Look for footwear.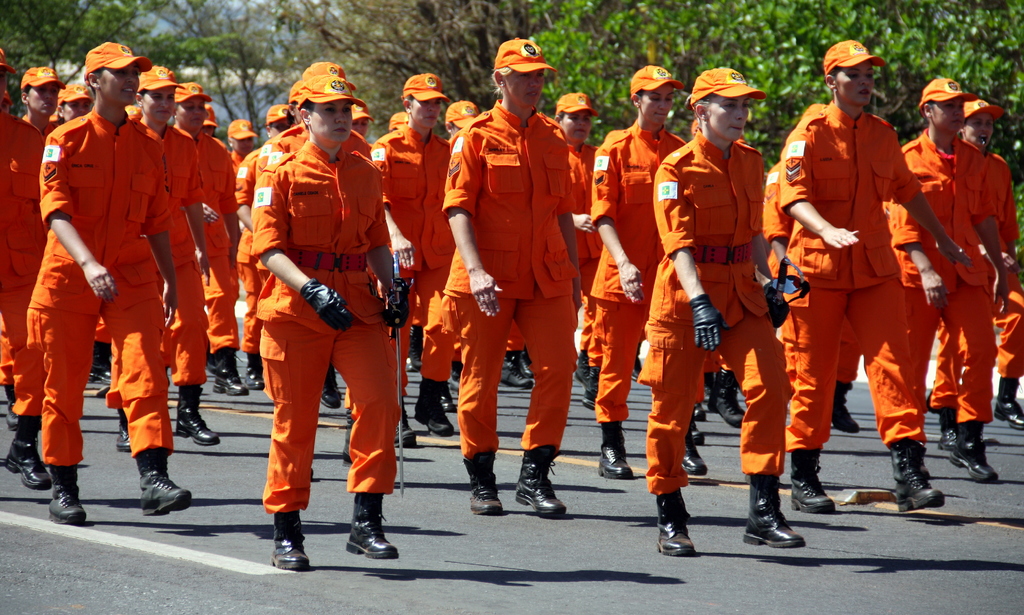
Found: crop(499, 345, 537, 388).
